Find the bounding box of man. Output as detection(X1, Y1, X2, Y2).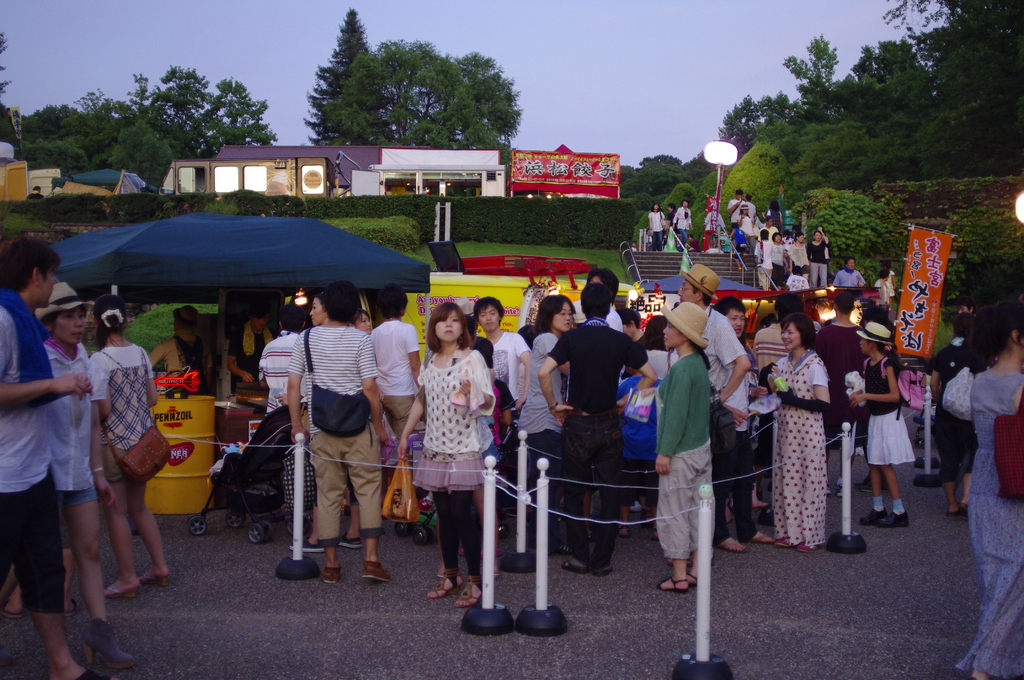
detection(285, 282, 396, 585).
